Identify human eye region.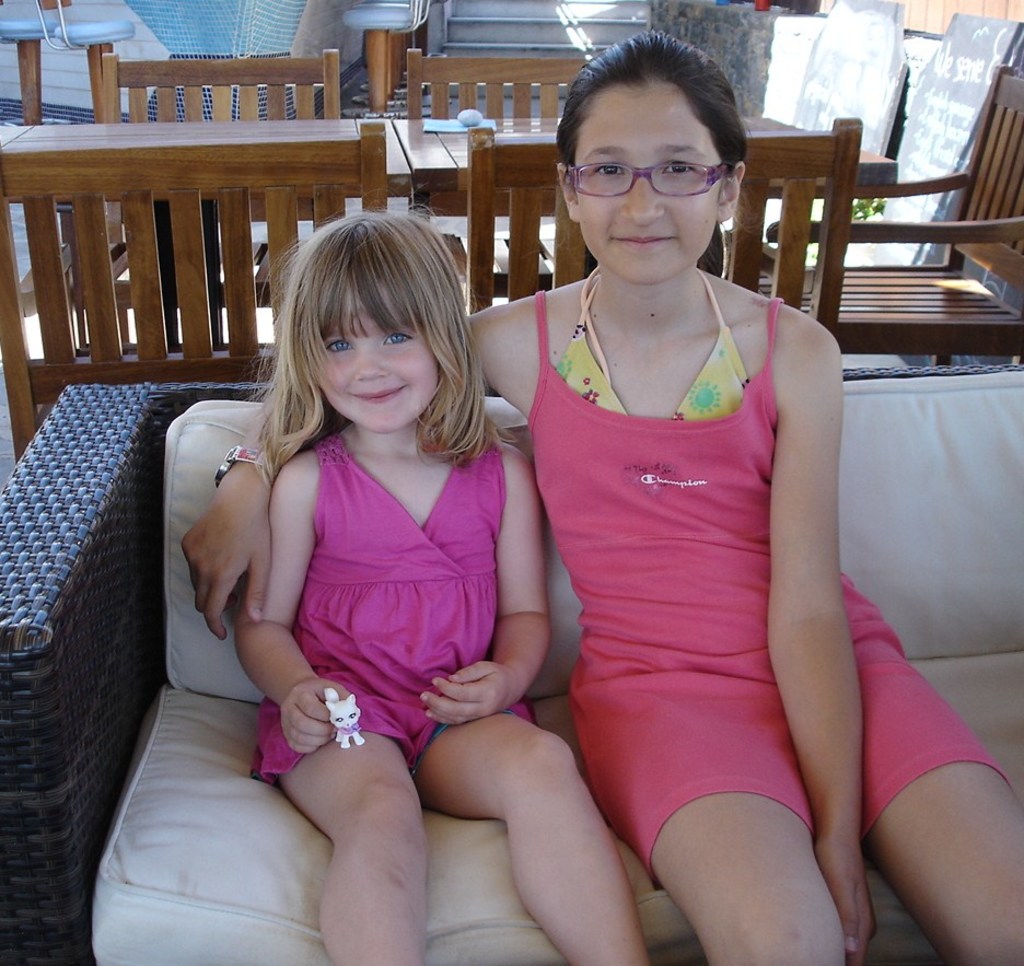
Region: <box>591,158,629,183</box>.
